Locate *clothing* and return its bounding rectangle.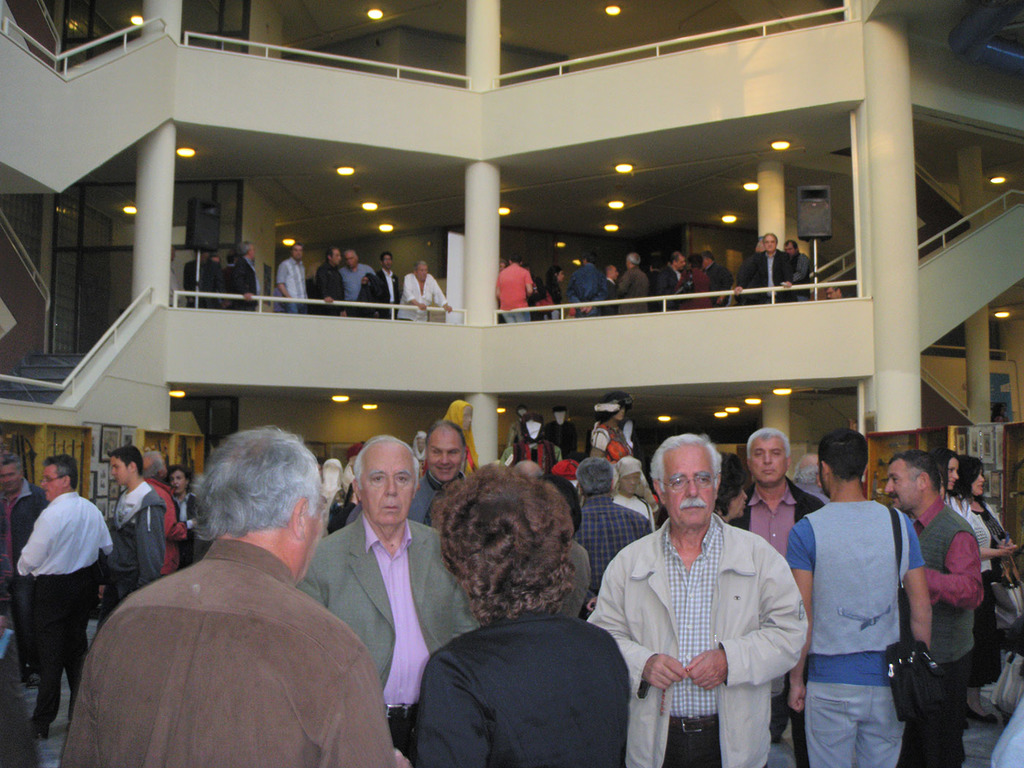
<bbox>541, 419, 574, 456</bbox>.
